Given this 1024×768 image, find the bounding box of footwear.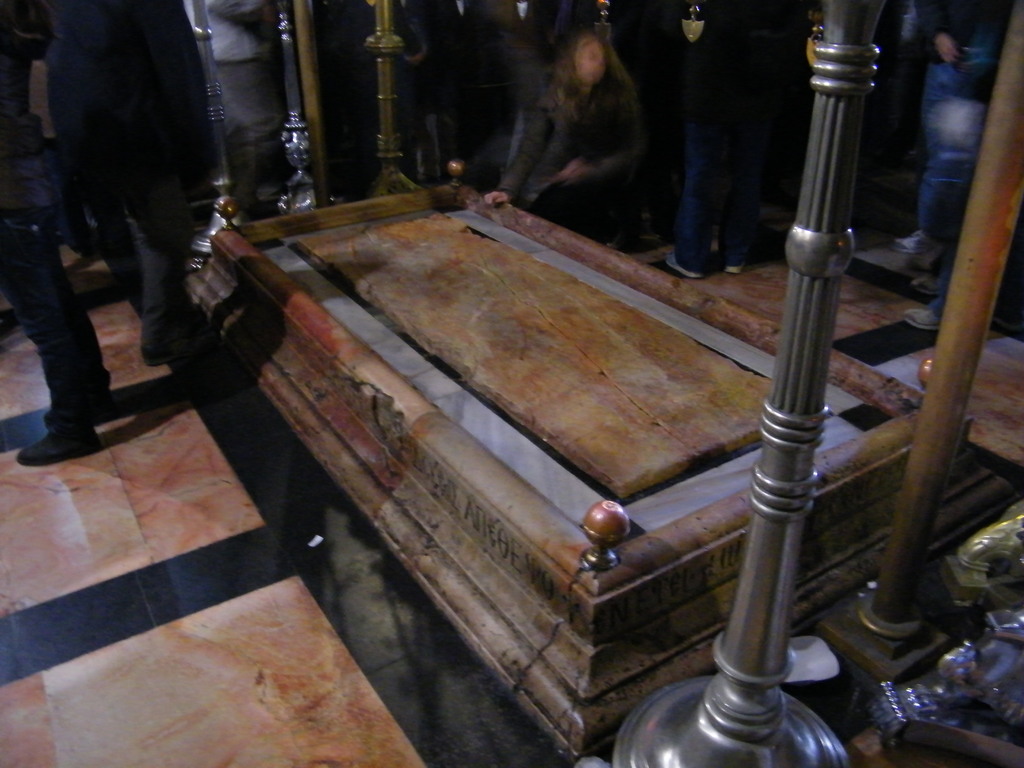
(left=901, top=310, right=943, bottom=332).
